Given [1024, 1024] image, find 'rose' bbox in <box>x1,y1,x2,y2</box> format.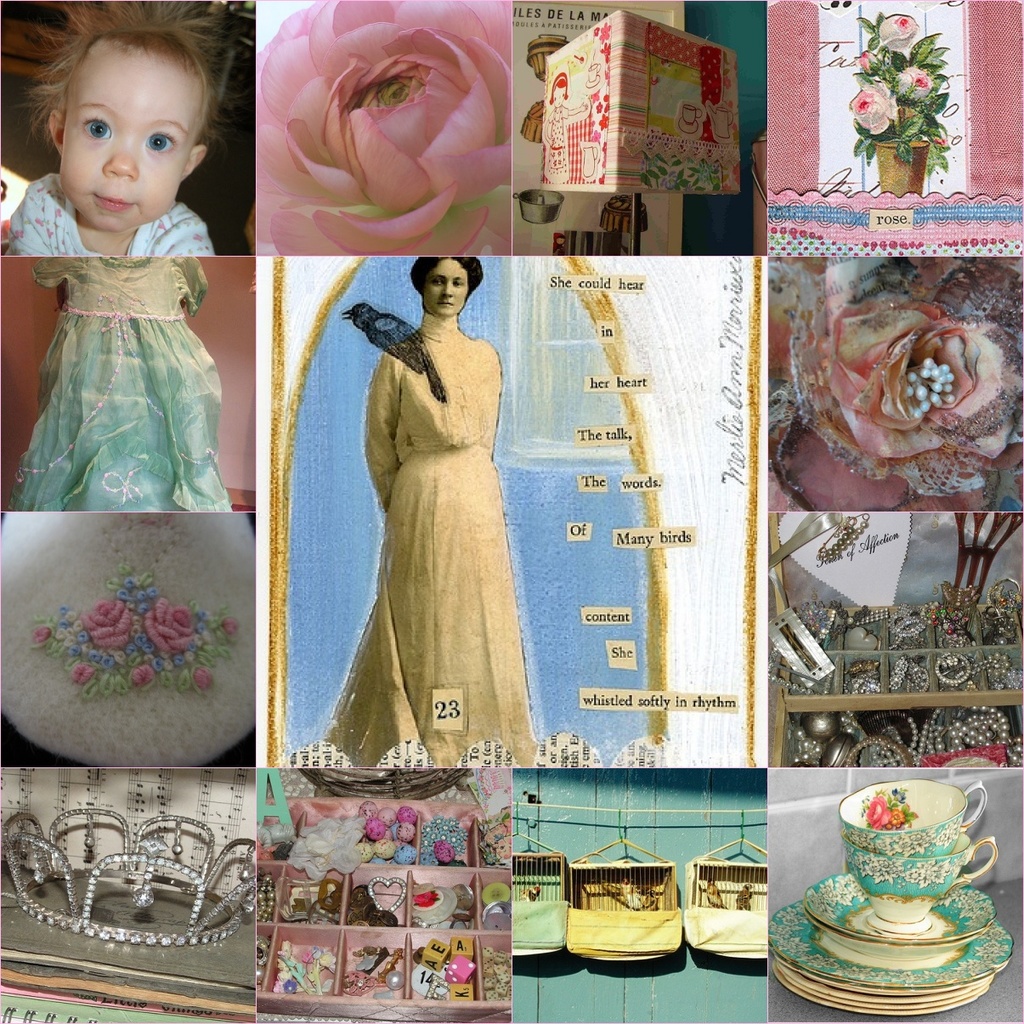
<box>68,662,89,683</box>.
